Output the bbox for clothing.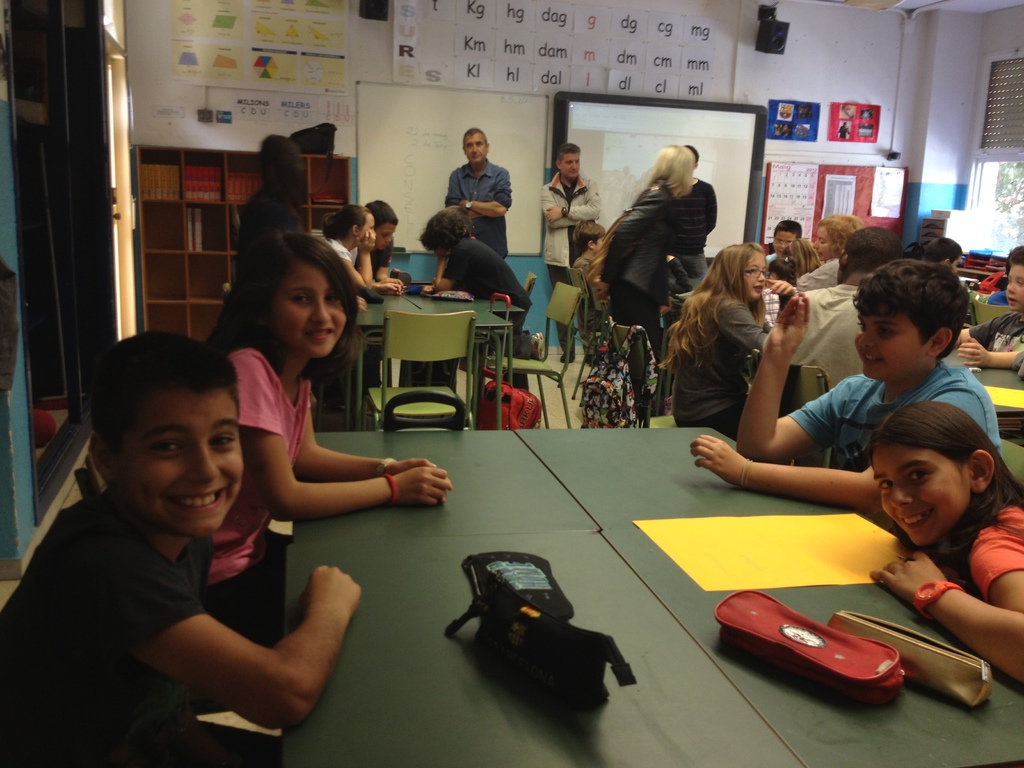
locate(0, 492, 280, 767).
